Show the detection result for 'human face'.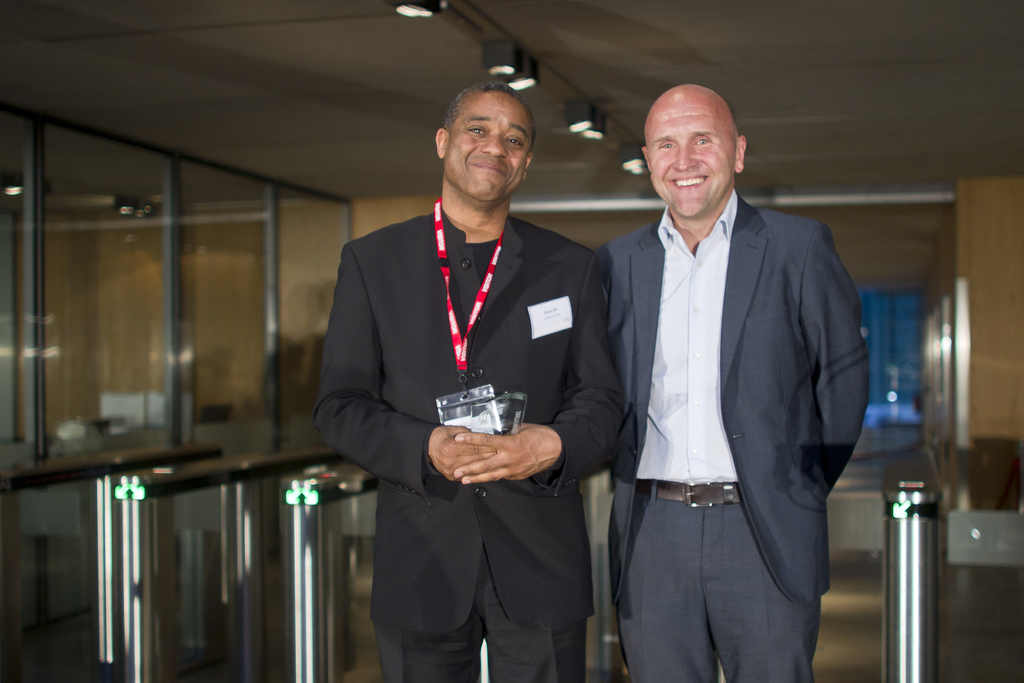
<bbox>449, 89, 535, 201</bbox>.
